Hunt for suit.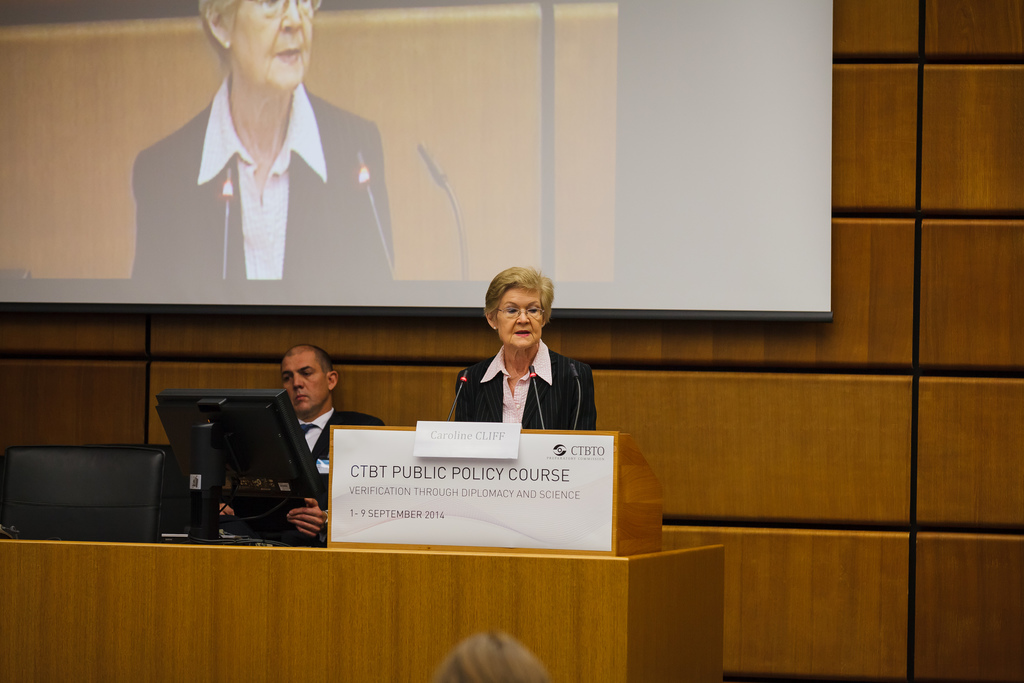
Hunted down at l=215, t=406, r=384, b=556.
